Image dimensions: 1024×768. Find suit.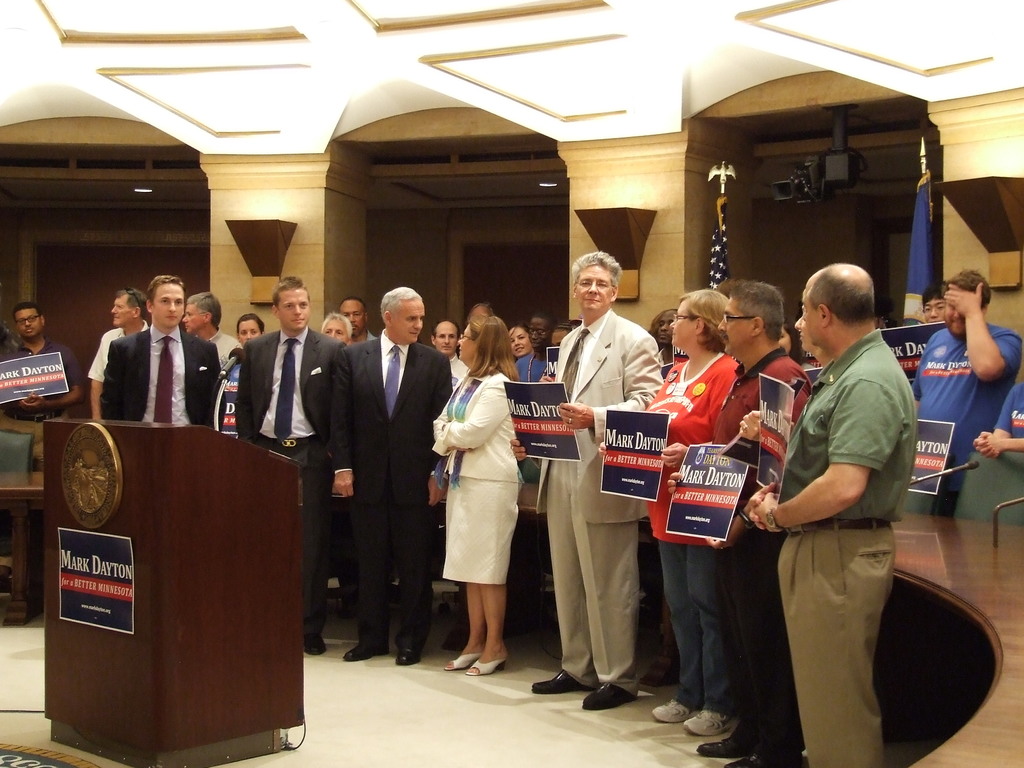
(left=227, top=328, right=353, bottom=648).
